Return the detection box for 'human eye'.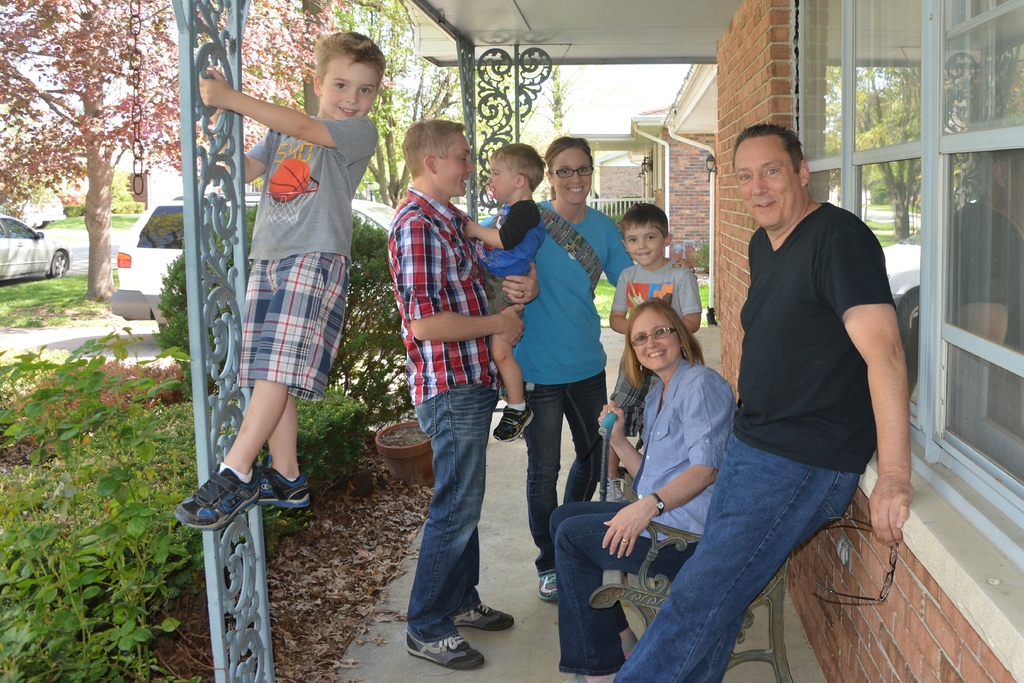
rect(580, 166, 589, 172).
